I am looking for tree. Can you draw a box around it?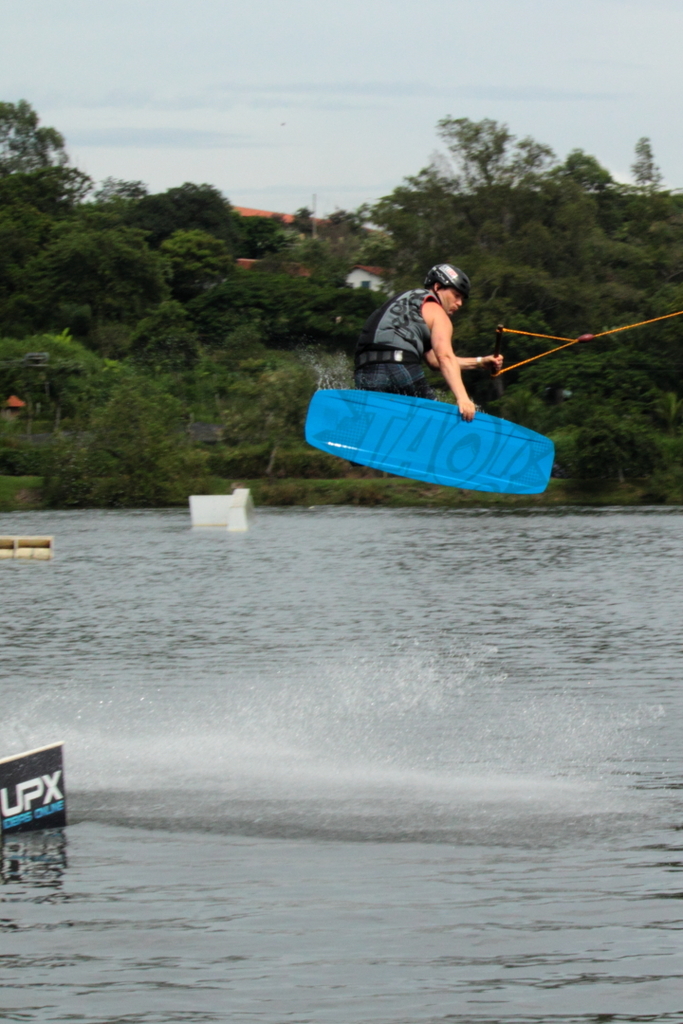
Sure, the bounding box is select_region(249, 203, 319, 260).
